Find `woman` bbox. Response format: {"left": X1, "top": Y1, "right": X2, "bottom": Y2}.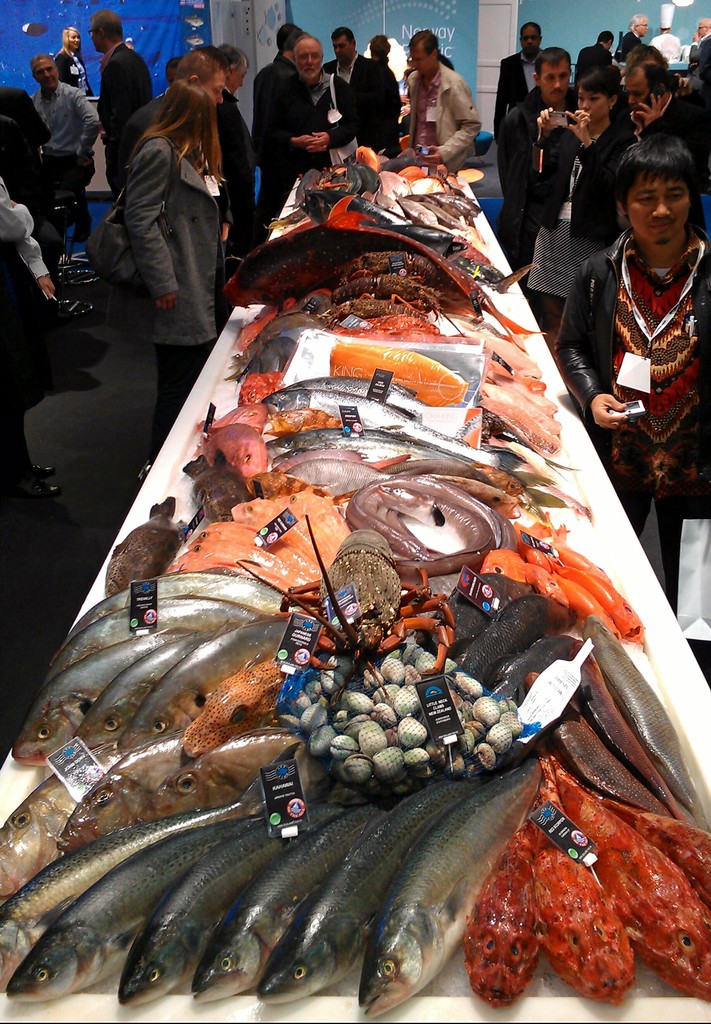
{"left": 118, "top": 81, "right": 220, "bottom": 437}.
